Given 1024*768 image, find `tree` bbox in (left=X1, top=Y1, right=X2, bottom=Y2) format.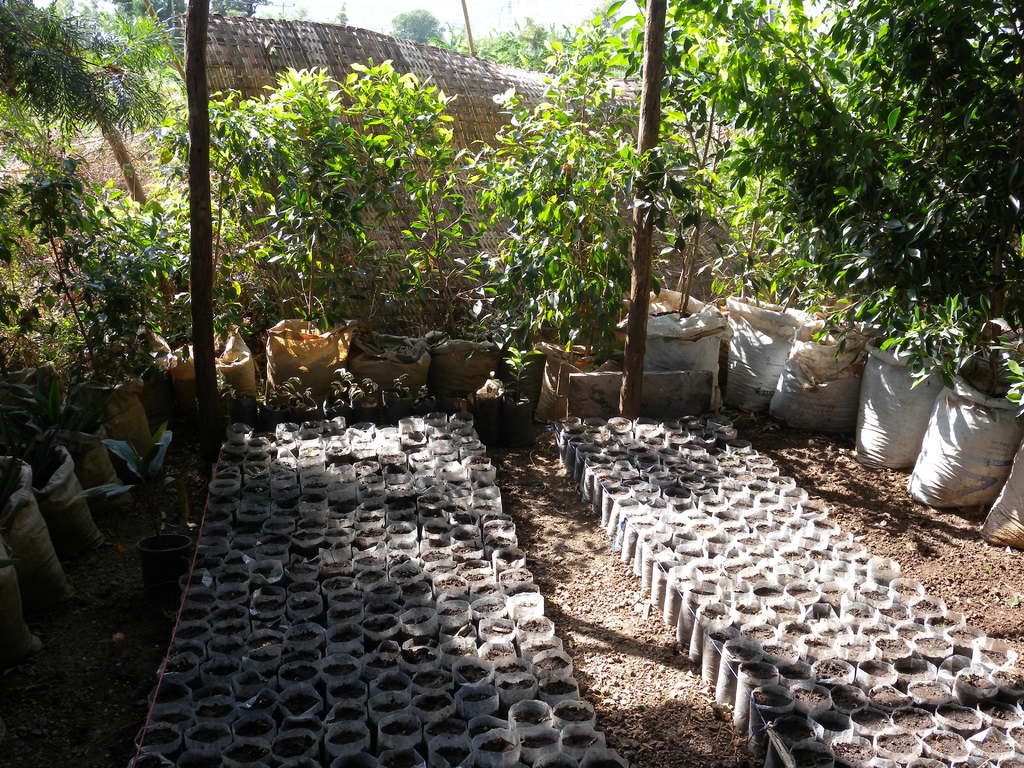
(left=642, top=0, right=1023, bottom=413).
